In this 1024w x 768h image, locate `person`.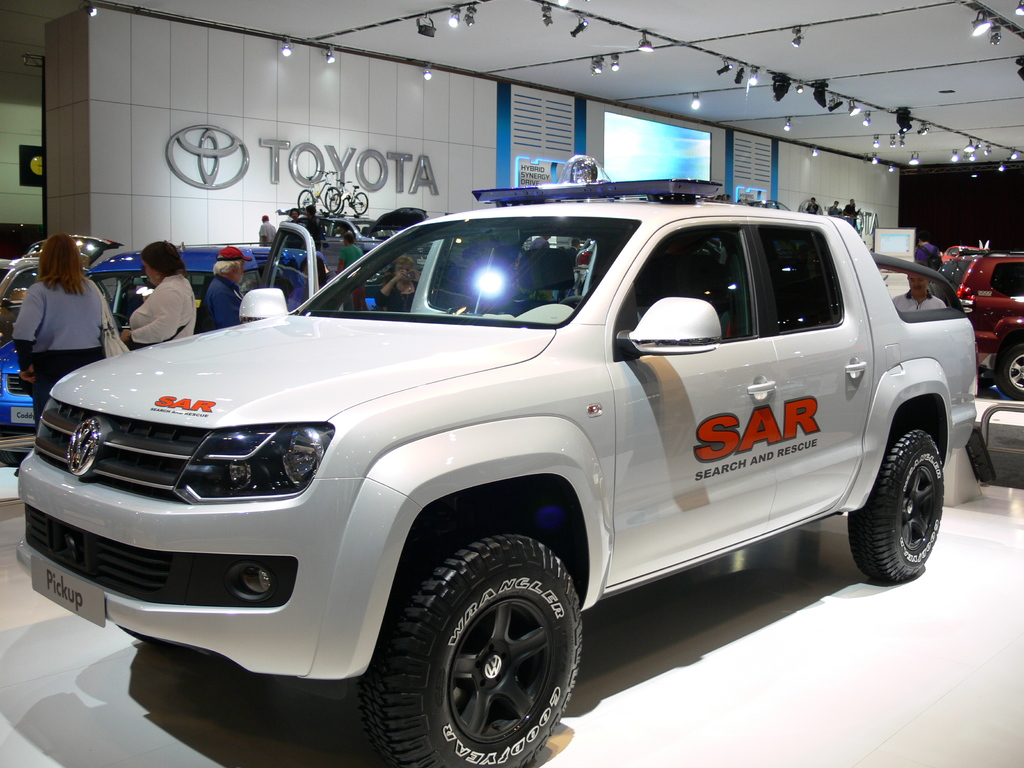
Bounding box: BBox(842, 199, 856, 231).
